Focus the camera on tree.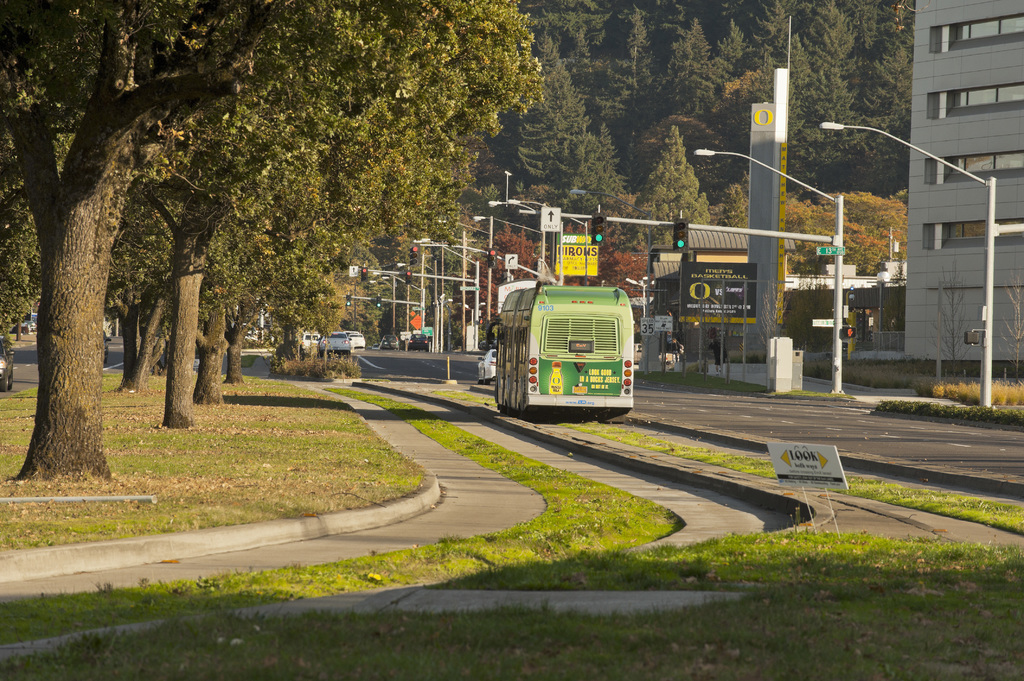
Focus region: 755:0:799:68.
